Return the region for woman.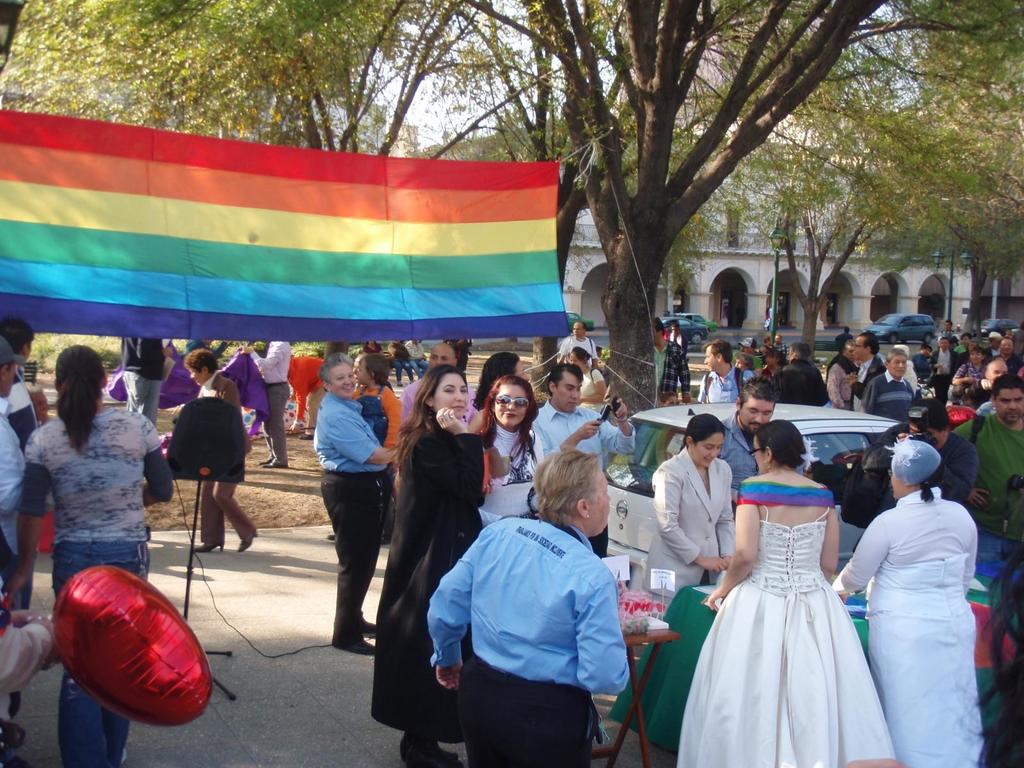
469 358 538 515.
